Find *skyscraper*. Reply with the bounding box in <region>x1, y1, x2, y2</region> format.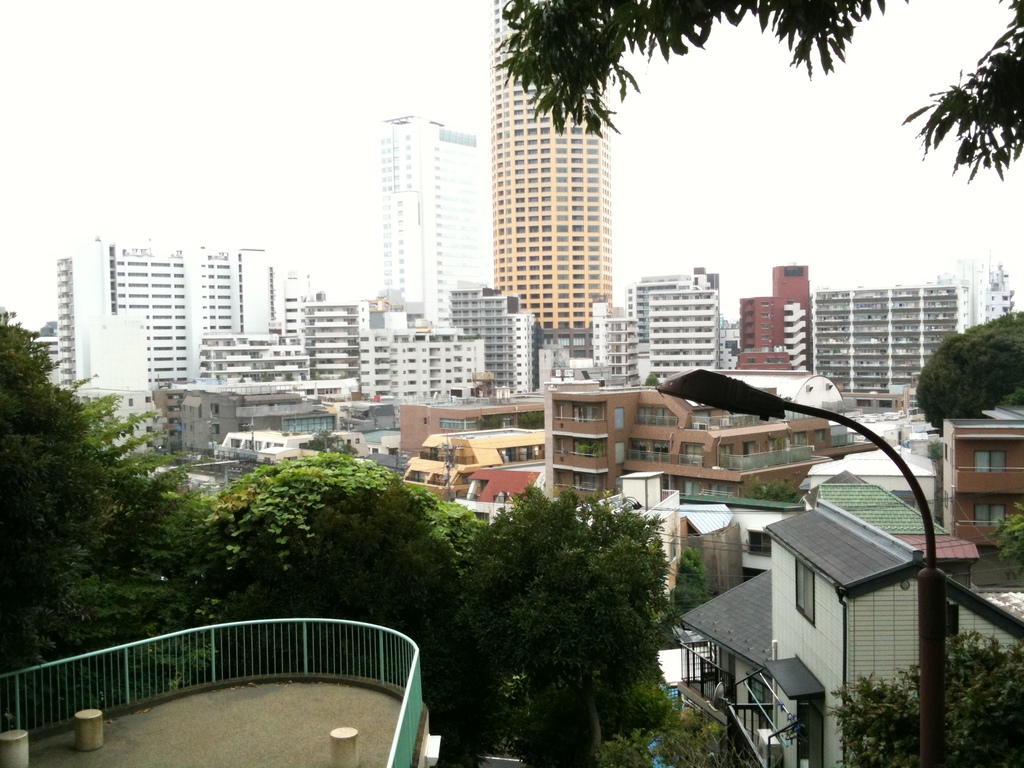
<region>929, 237, 1023, 335</region>.
